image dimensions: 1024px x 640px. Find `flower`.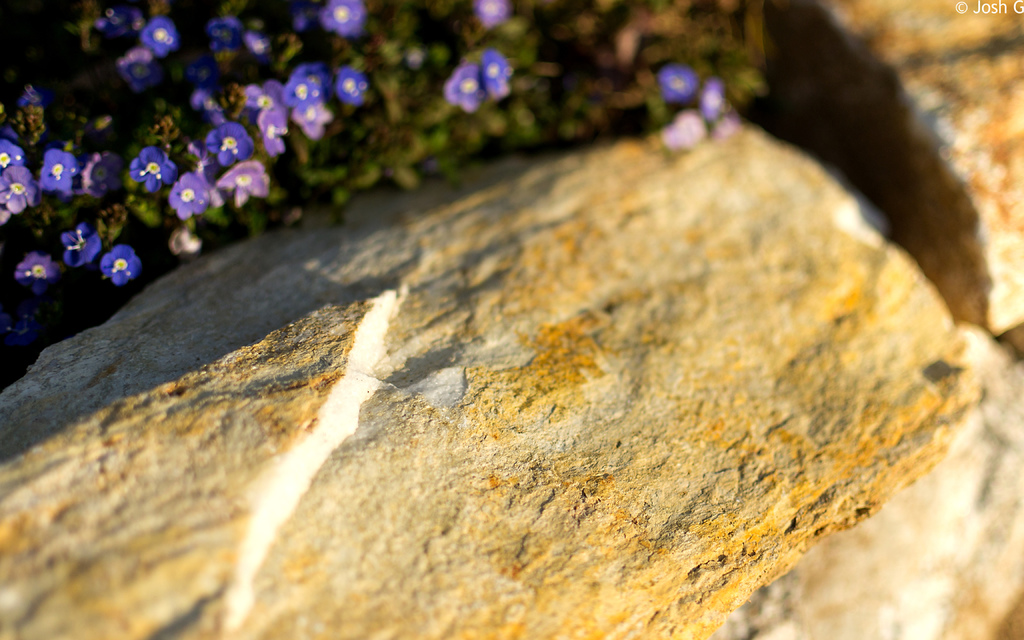
202 125 255 165.
